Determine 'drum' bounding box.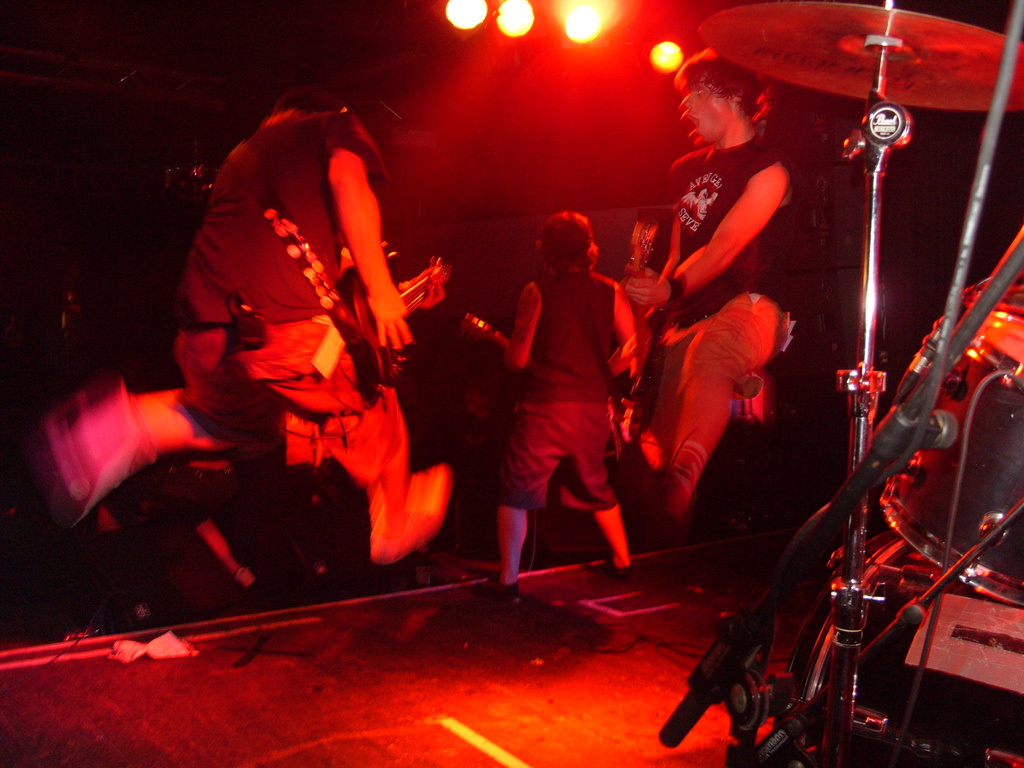
Determined: 878, 297, 1023, 603.
